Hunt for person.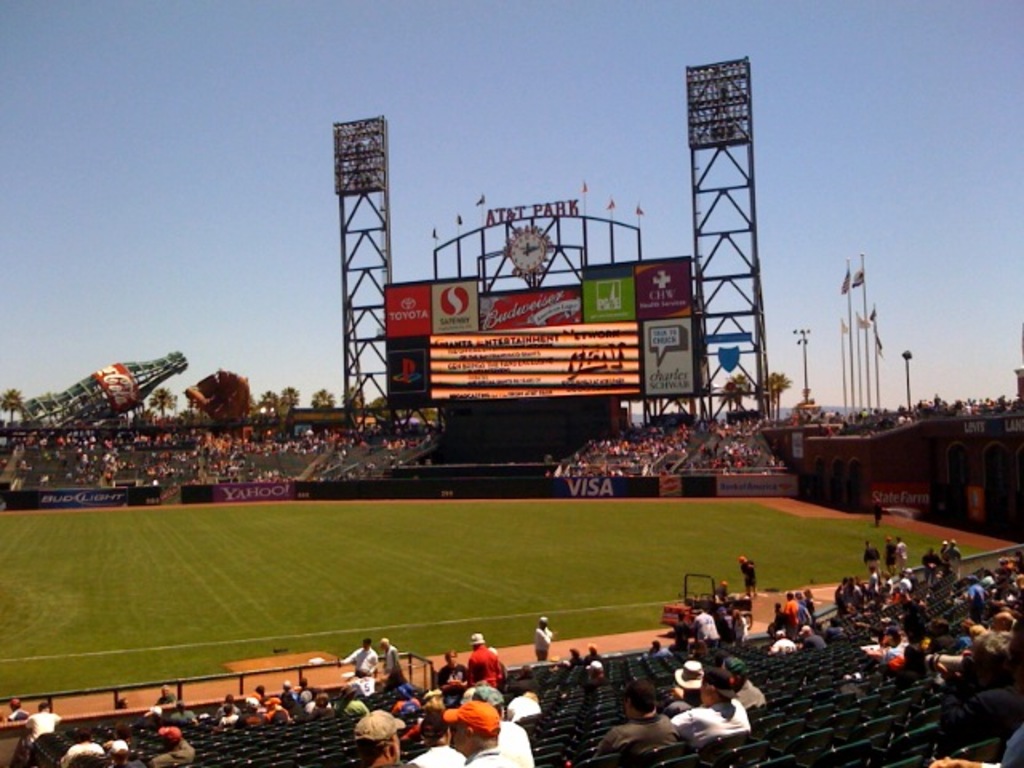
Hunted down at [440, 702, 530, 766].
